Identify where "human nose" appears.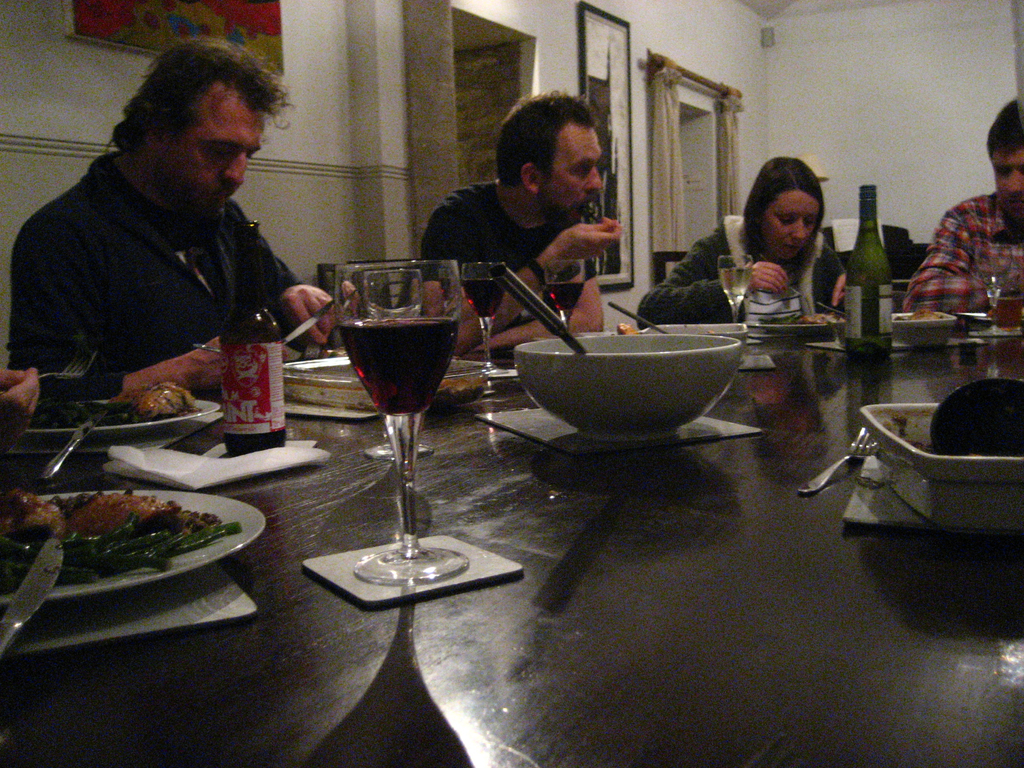
Appears at <box>790,217,807,241</box>.
